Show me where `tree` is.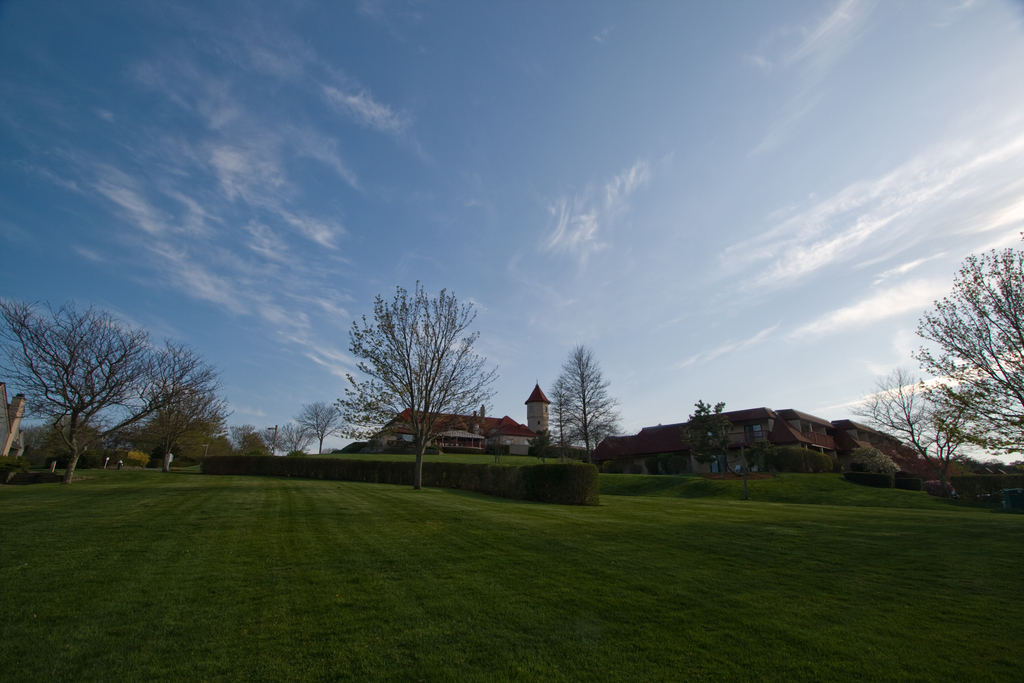
`tree` is at <region>531, 343, 625, 465</region>.
